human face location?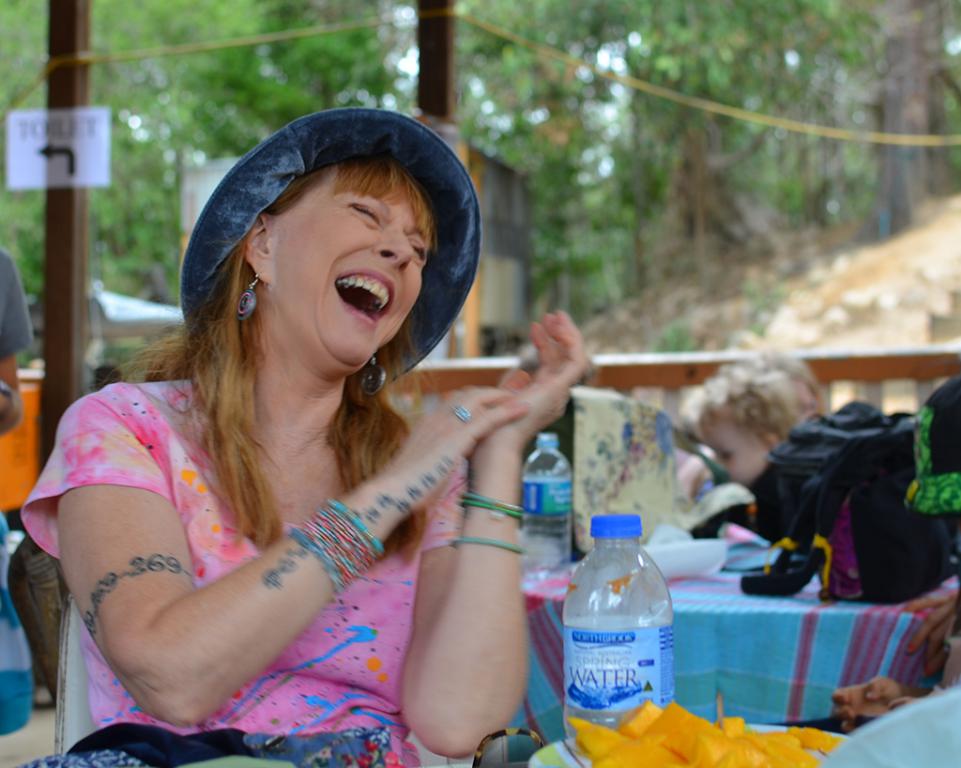
<bbox>701, 422, 768, 486</bbox>
